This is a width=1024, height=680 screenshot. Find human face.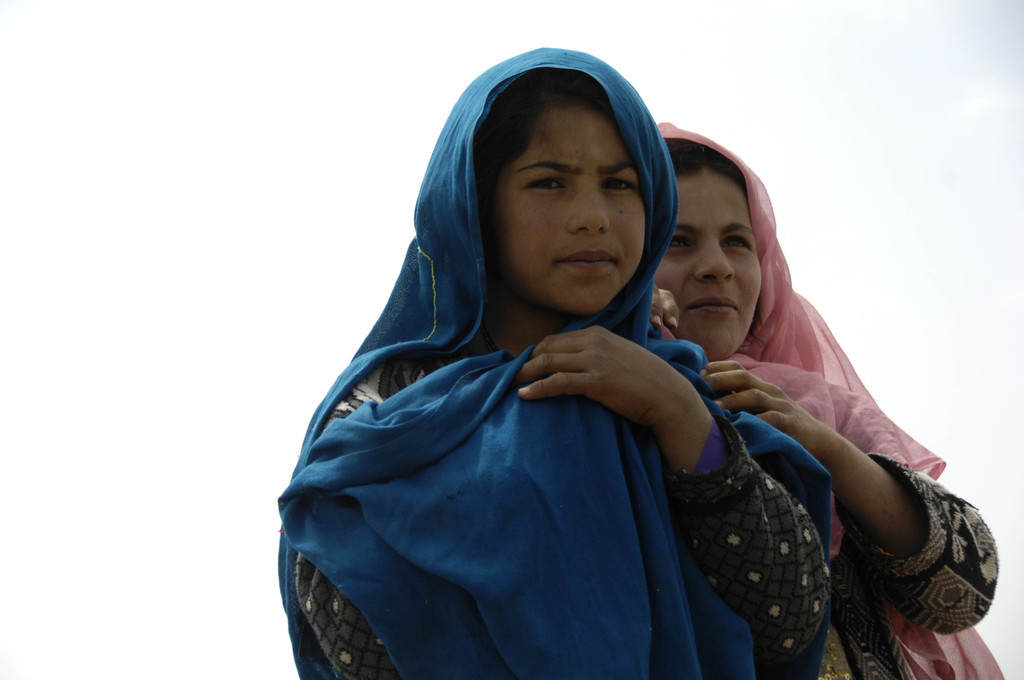
Bounding box: <region>653, 170, 762, 362</region>.
